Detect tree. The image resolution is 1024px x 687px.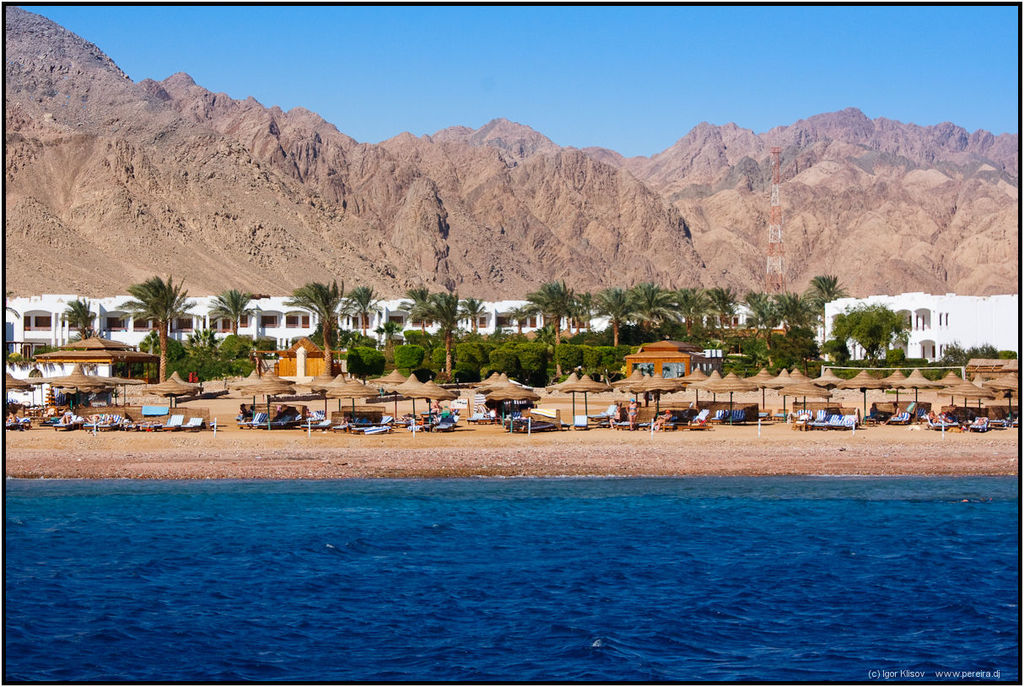
l=836, t=299, r=910, b=360.
